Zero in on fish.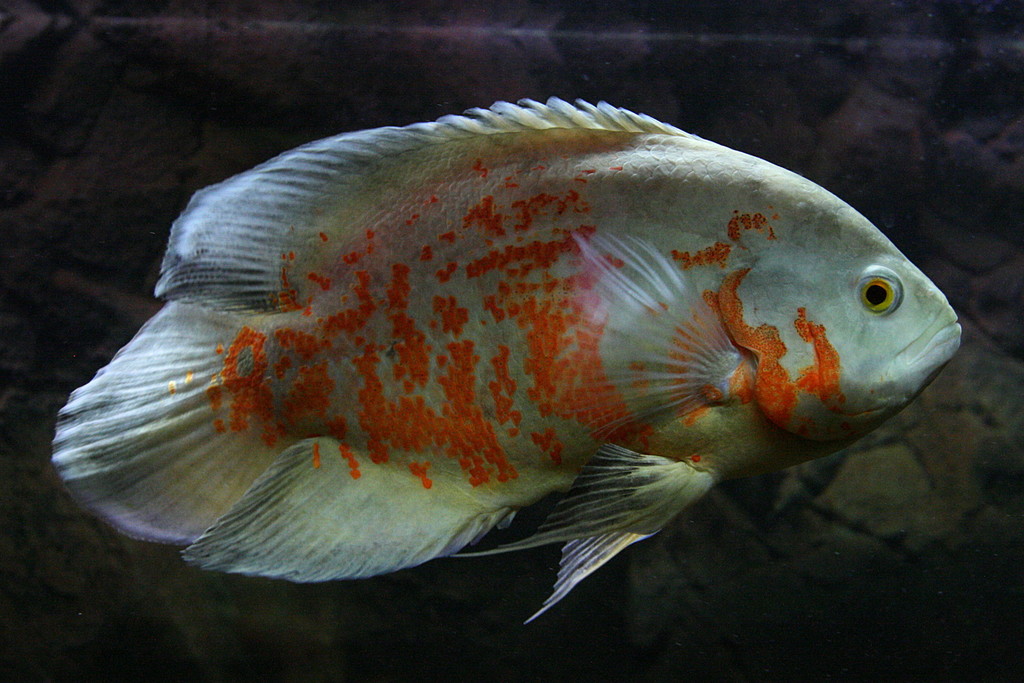
Zeroed in: BBox(51, 99, 964, 628).
